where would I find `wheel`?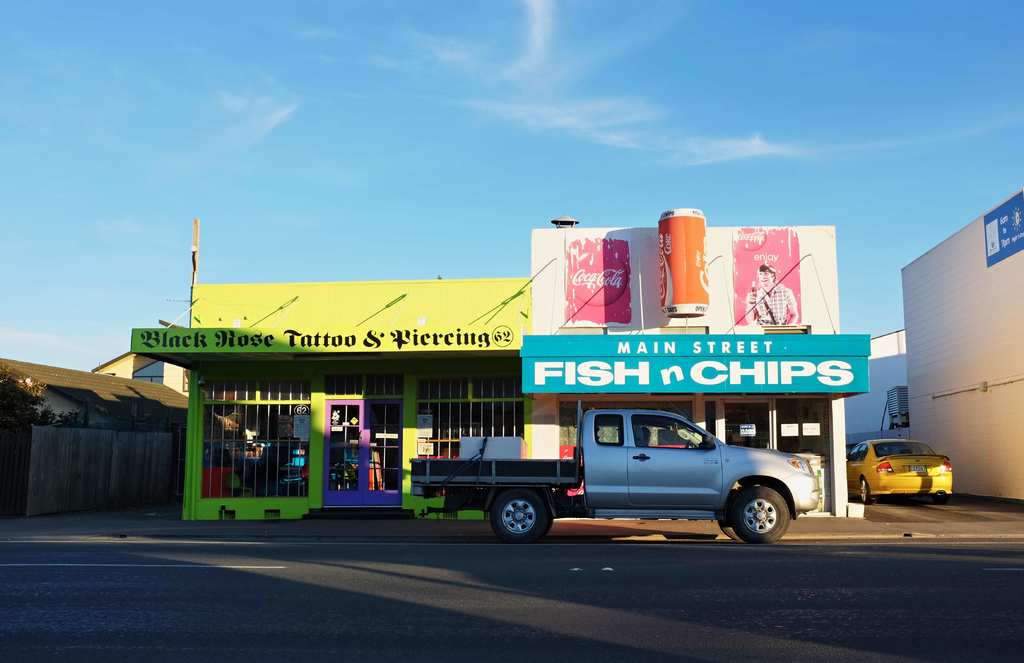
At box(723, 485, 796, 554).
